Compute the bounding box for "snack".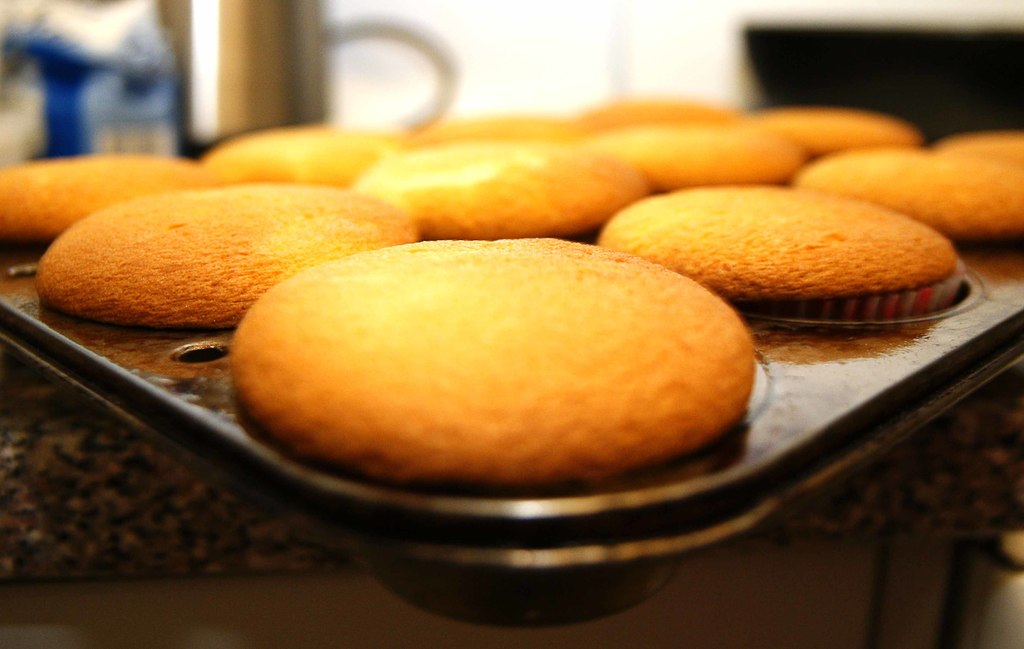
select_region(202, 127, 391, 186).
